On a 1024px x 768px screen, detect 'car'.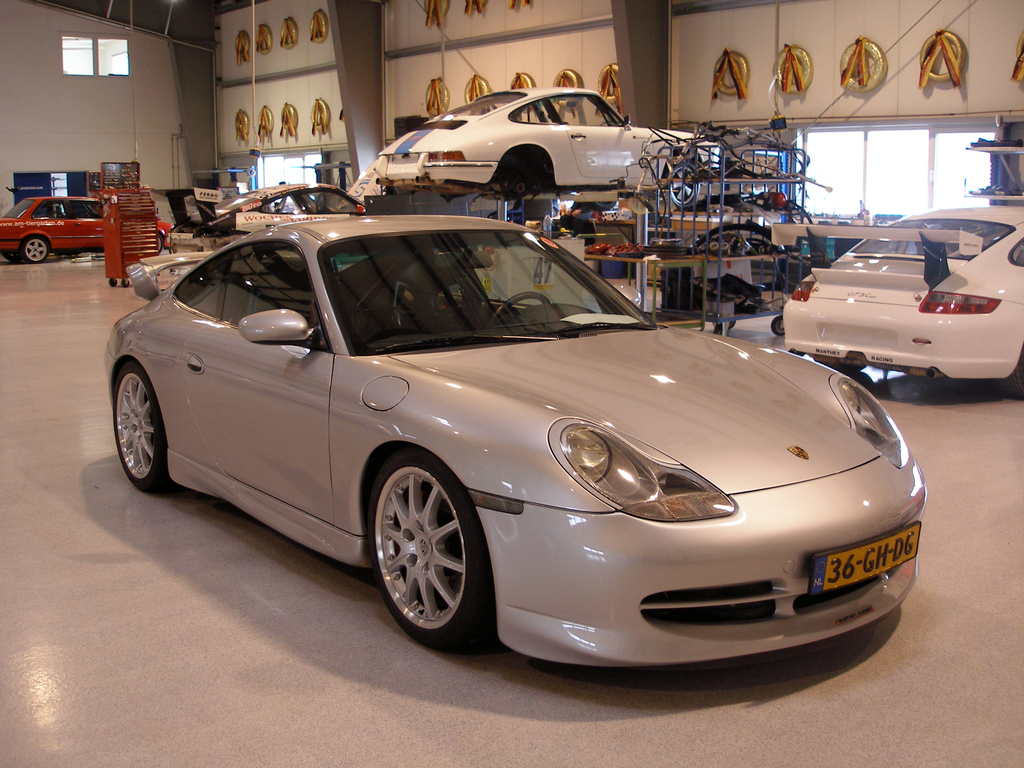
detection(771, 193, 1023, 409).
